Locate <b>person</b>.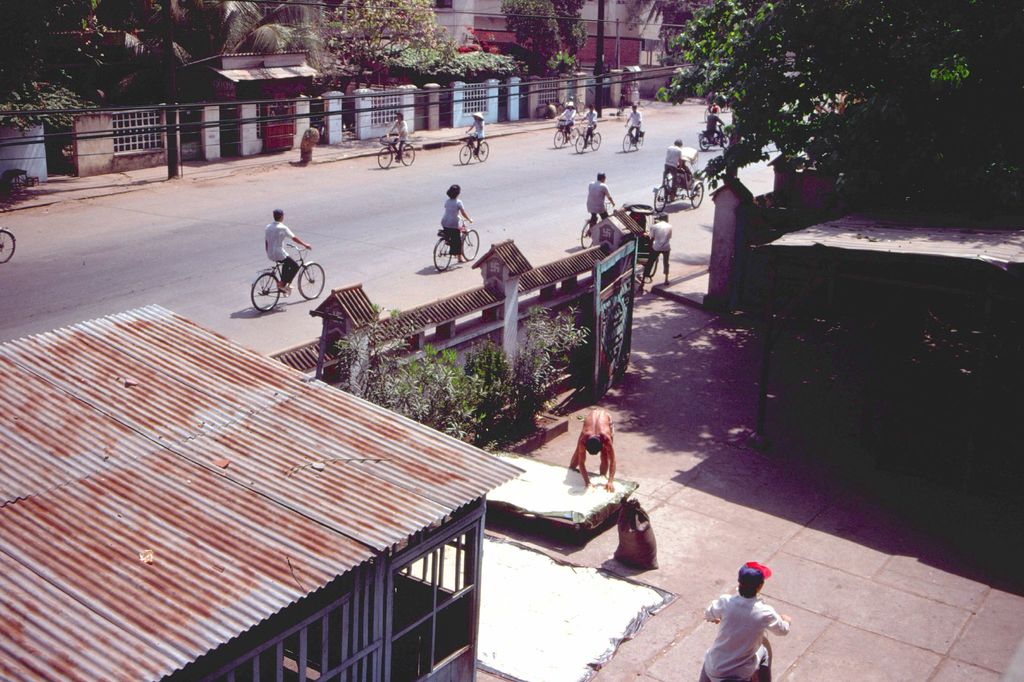
Bounding box: 383/113/408/161.
